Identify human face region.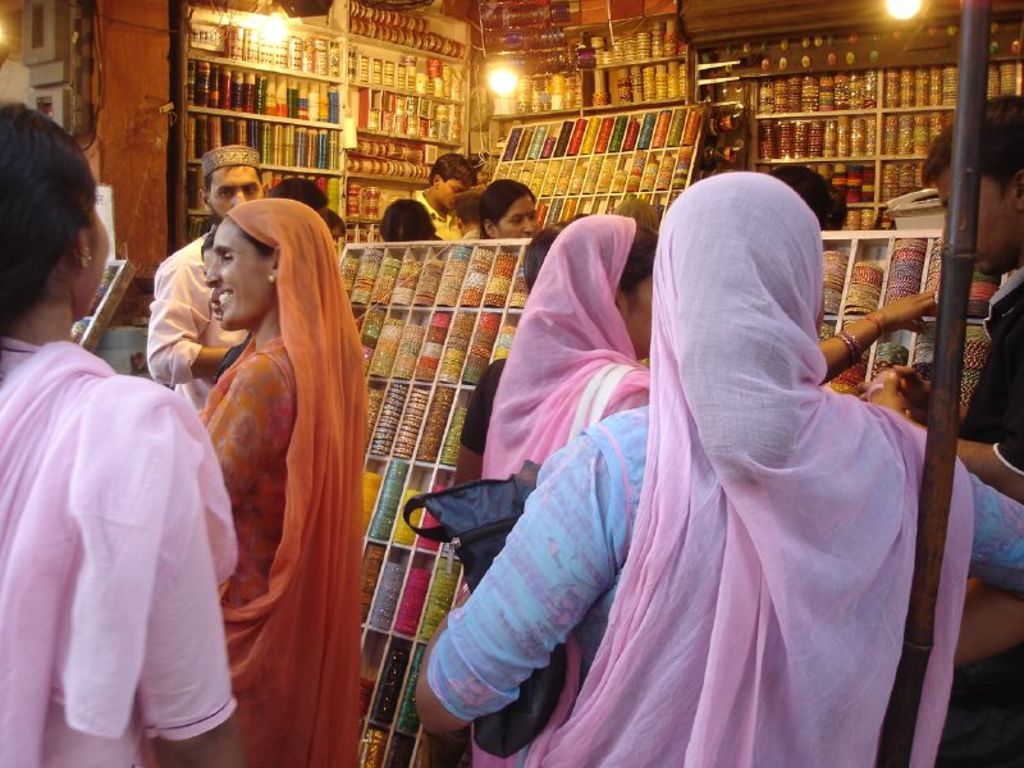
Region: 424:172:466:209.
